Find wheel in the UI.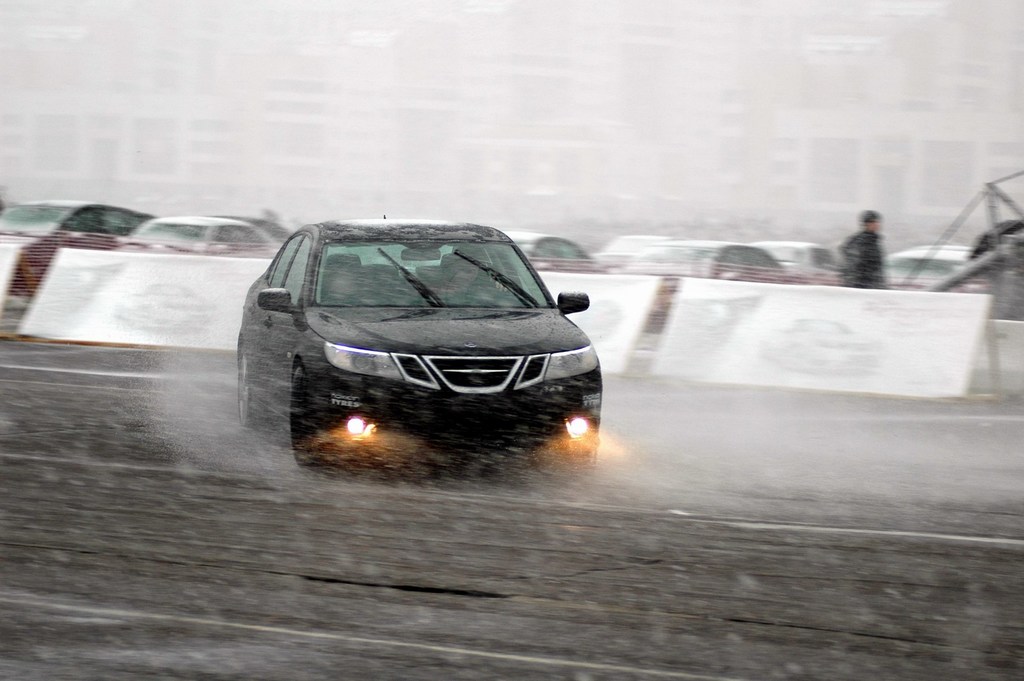
UI element at {"x1": 290, "y1": 370, "x2": 324, "y2": 472}.
